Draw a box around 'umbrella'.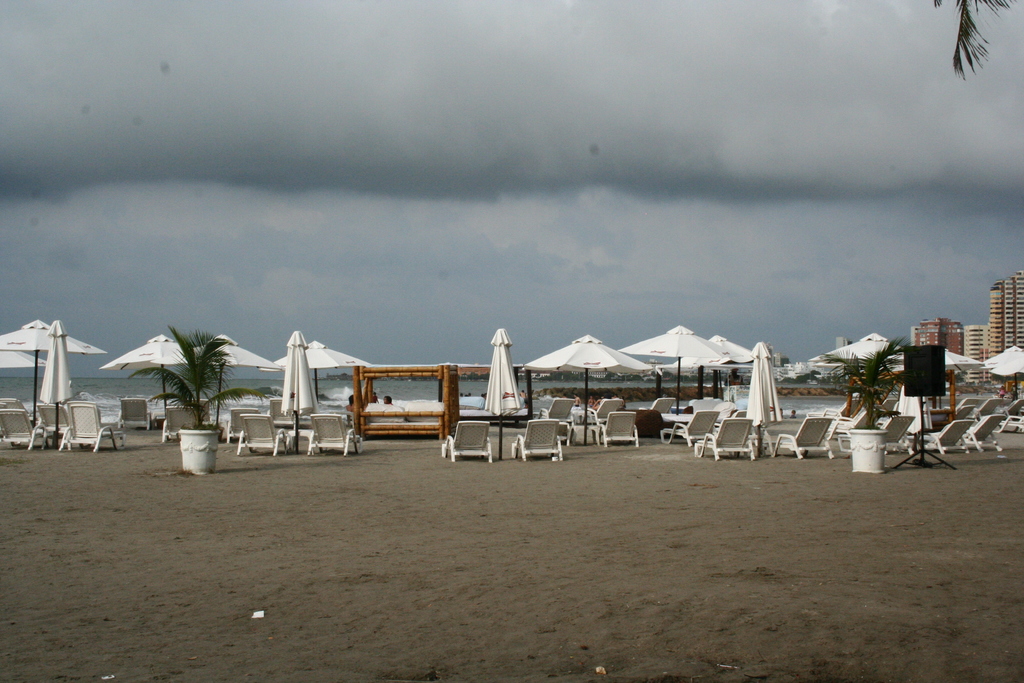
483 327 518 461.
